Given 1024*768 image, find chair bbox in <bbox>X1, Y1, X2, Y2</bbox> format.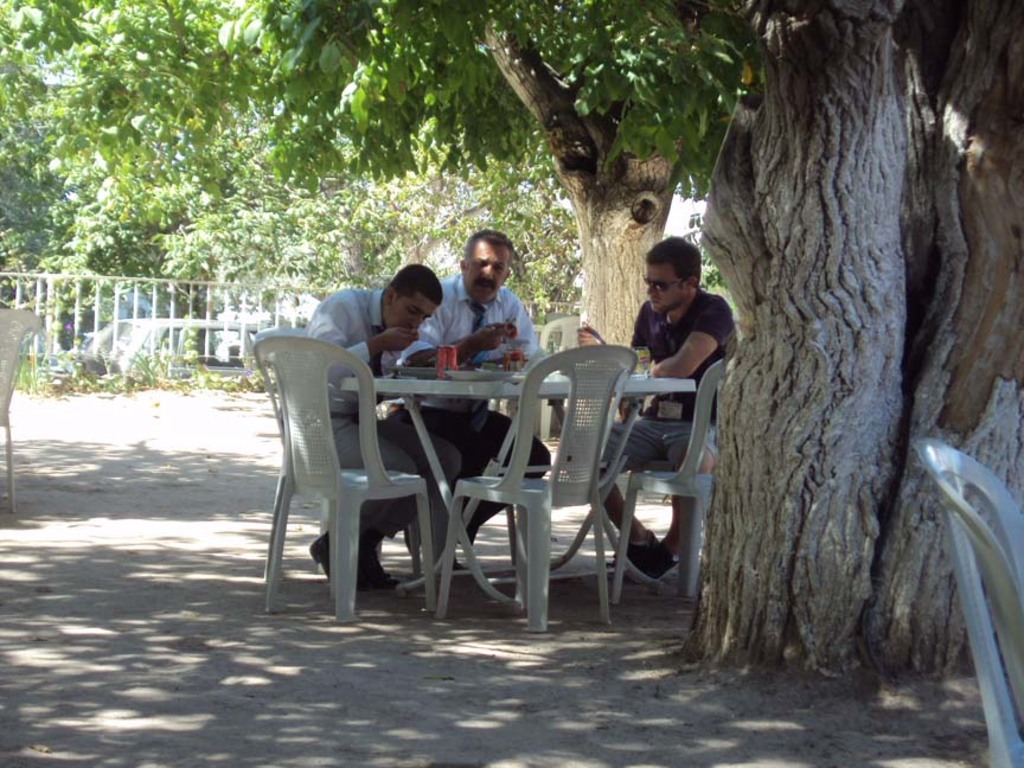
<bbox>608, 359, 728, 603</bbox>.
